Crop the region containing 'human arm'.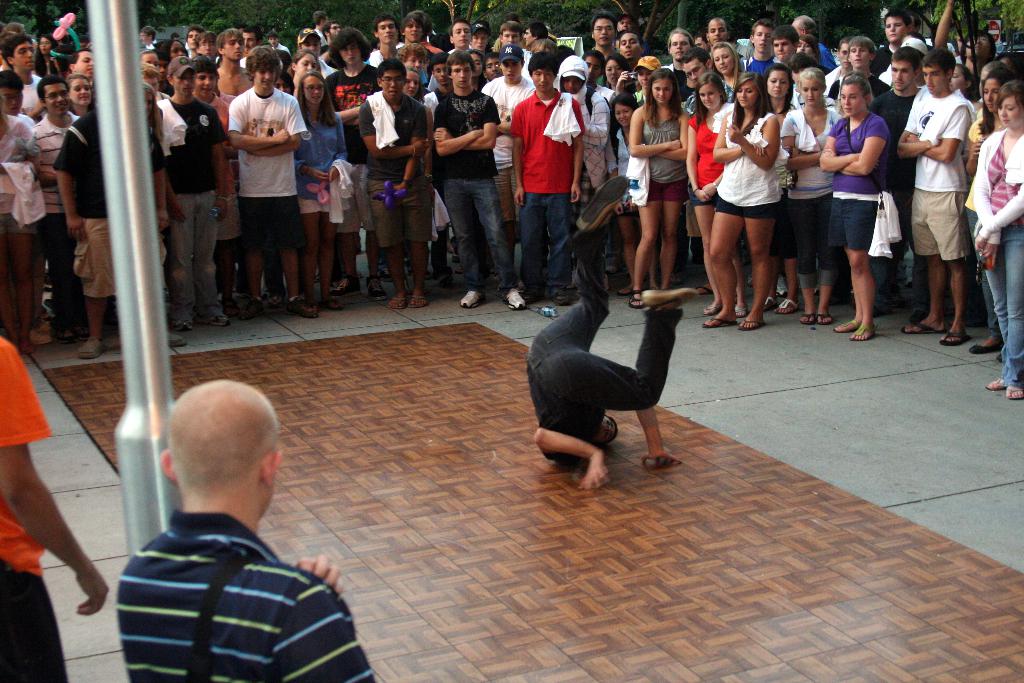
Crop region: [623, 102, 680, 157].
